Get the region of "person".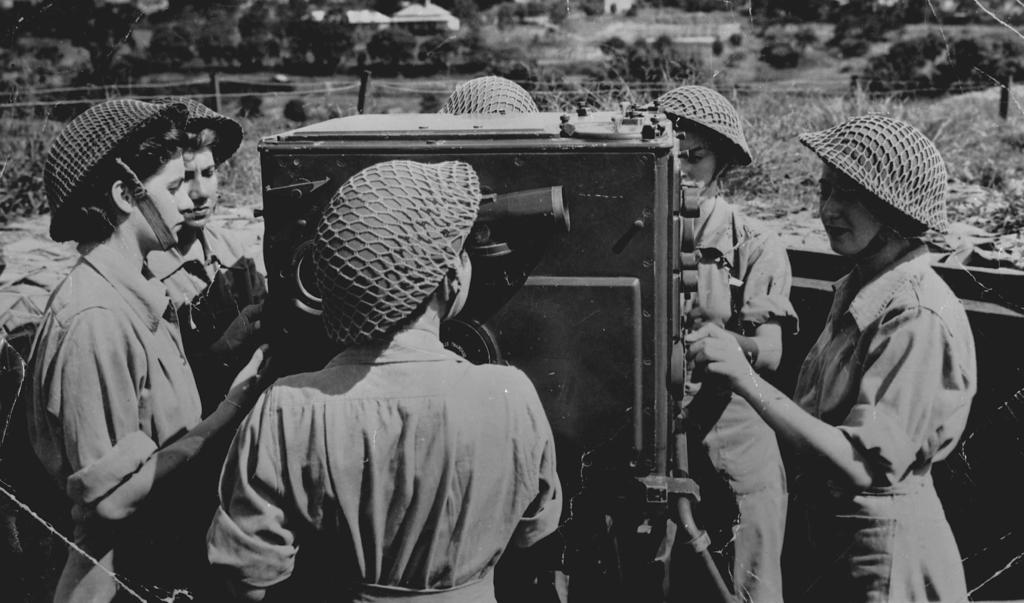
(x1=685, y1=113, x2=980, y2=602).
